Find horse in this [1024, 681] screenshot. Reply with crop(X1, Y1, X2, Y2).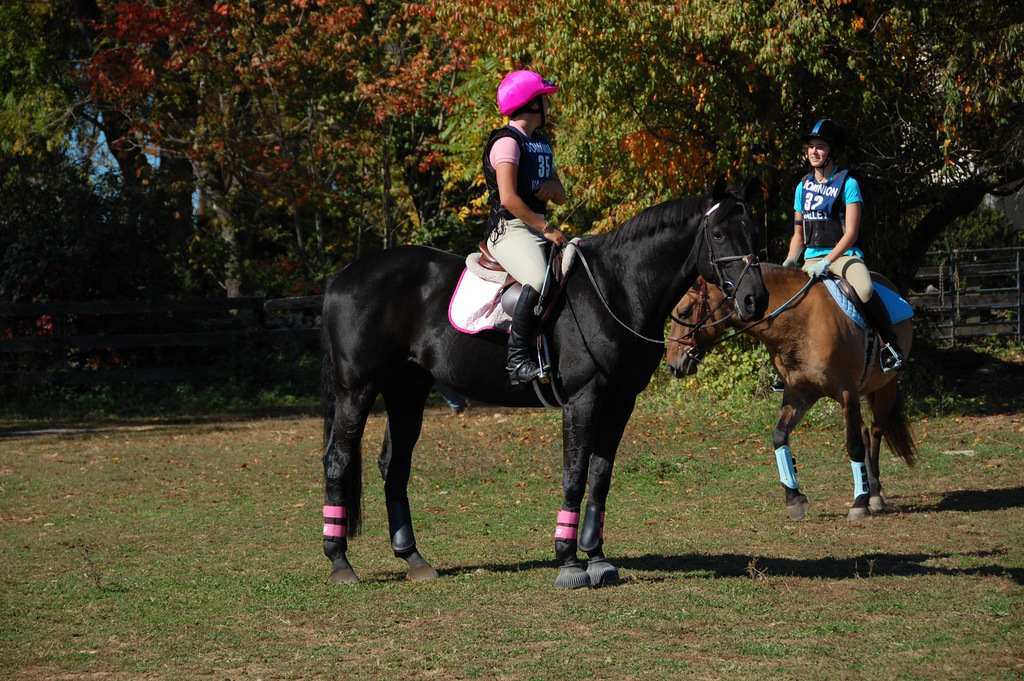
crop(319, 177, 770, 591).
